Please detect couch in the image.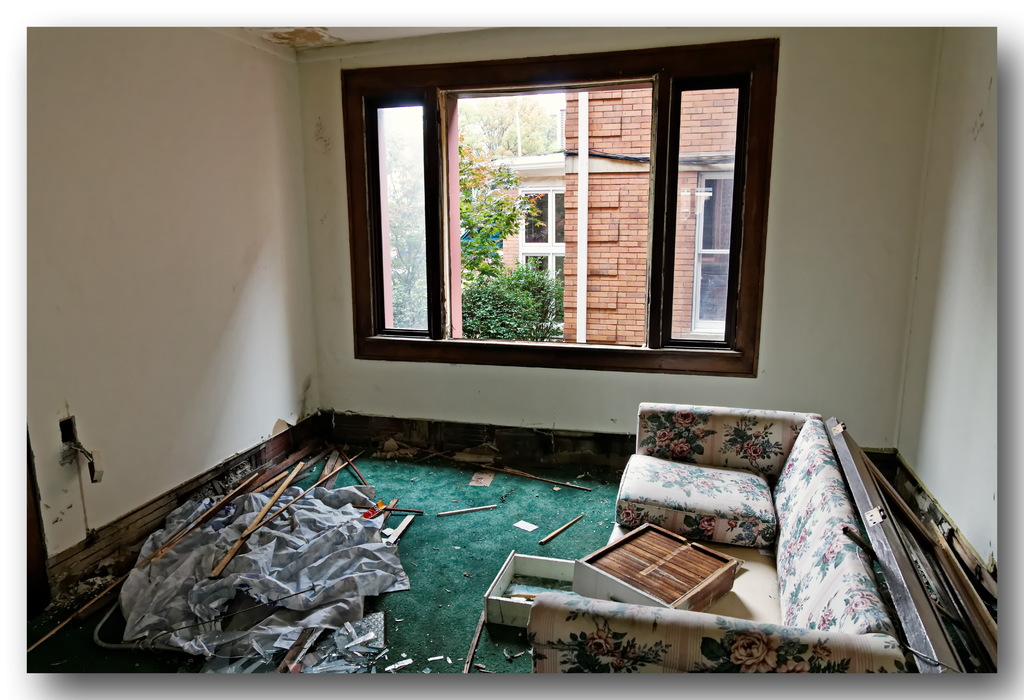
box(552, 399, 921, 651).
